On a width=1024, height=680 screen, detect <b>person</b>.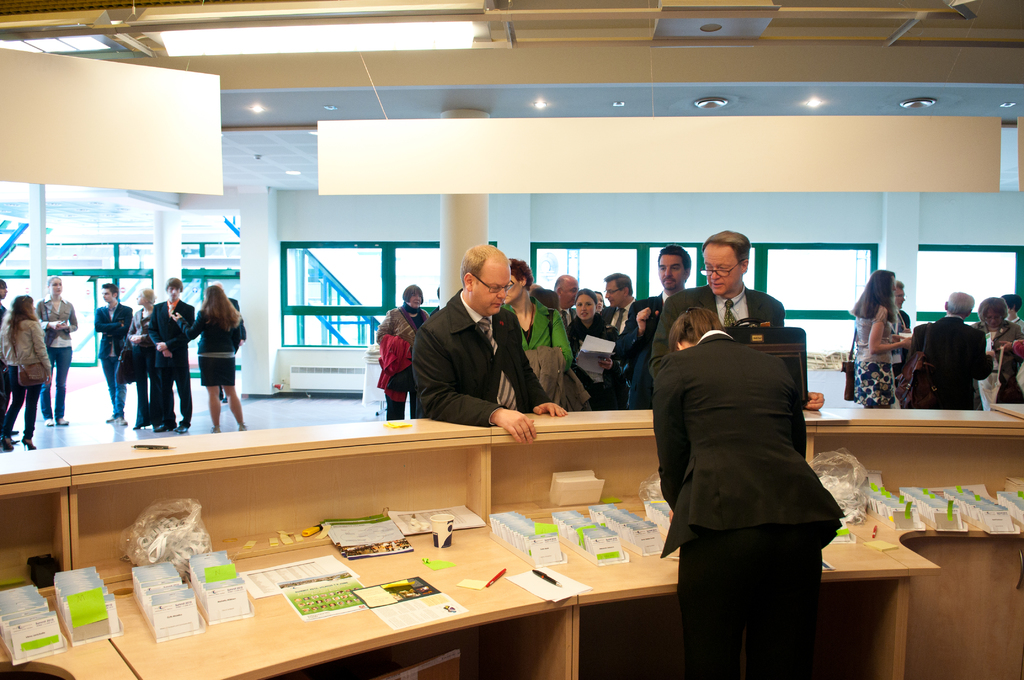
region(95, 284, 134, 429).
